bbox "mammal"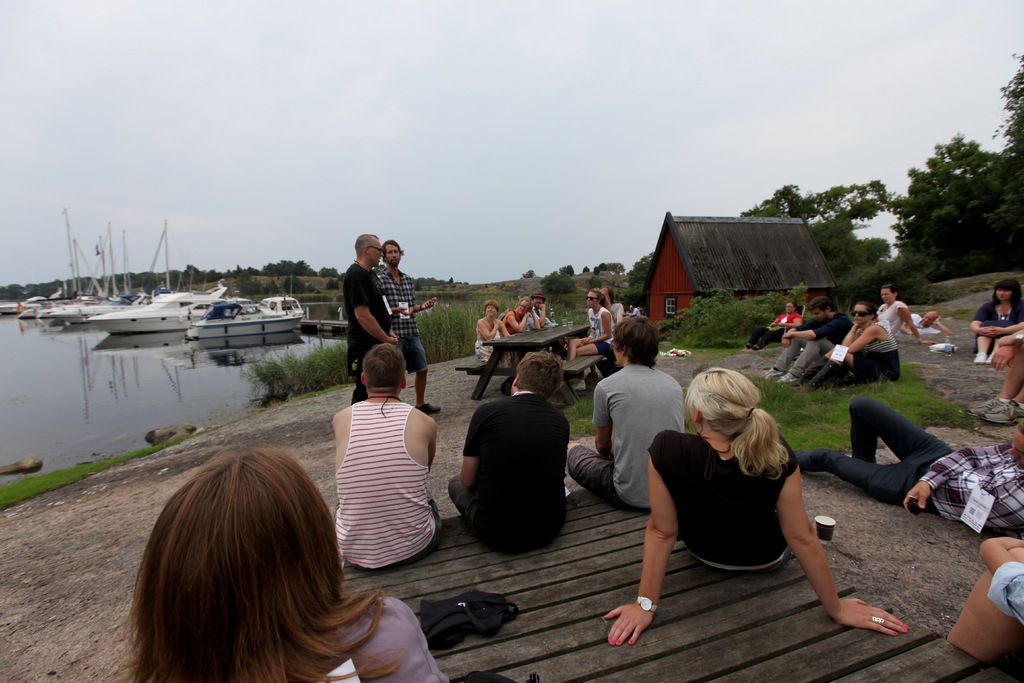
rect(897, 310, 952, 334)
